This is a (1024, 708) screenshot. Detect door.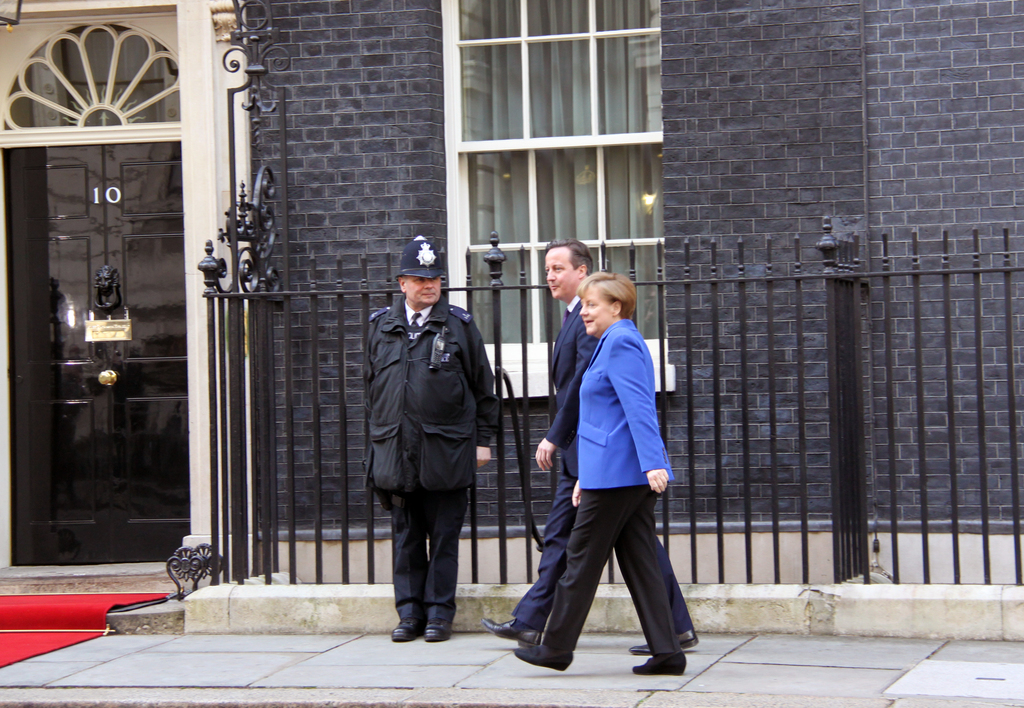
[0, 146, 188, 561].
